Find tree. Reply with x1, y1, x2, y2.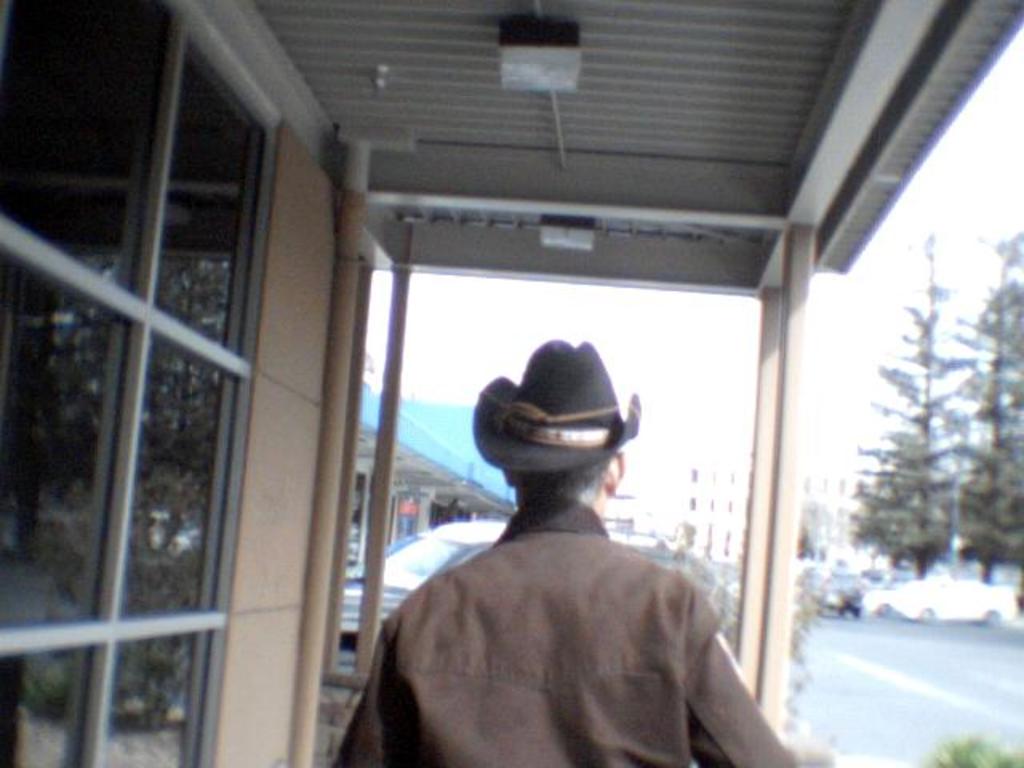
850, 254, 962, 589.
